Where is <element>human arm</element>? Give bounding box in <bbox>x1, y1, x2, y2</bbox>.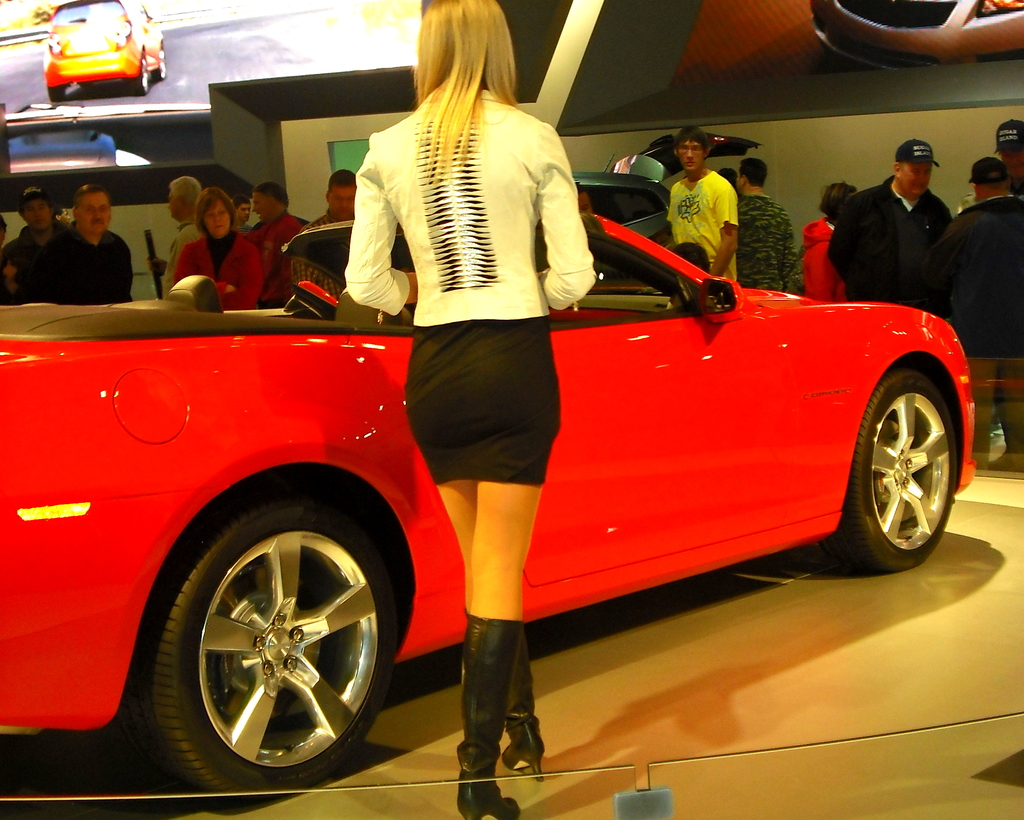
<bbox>169, 240, 241, 291</bbox>.
